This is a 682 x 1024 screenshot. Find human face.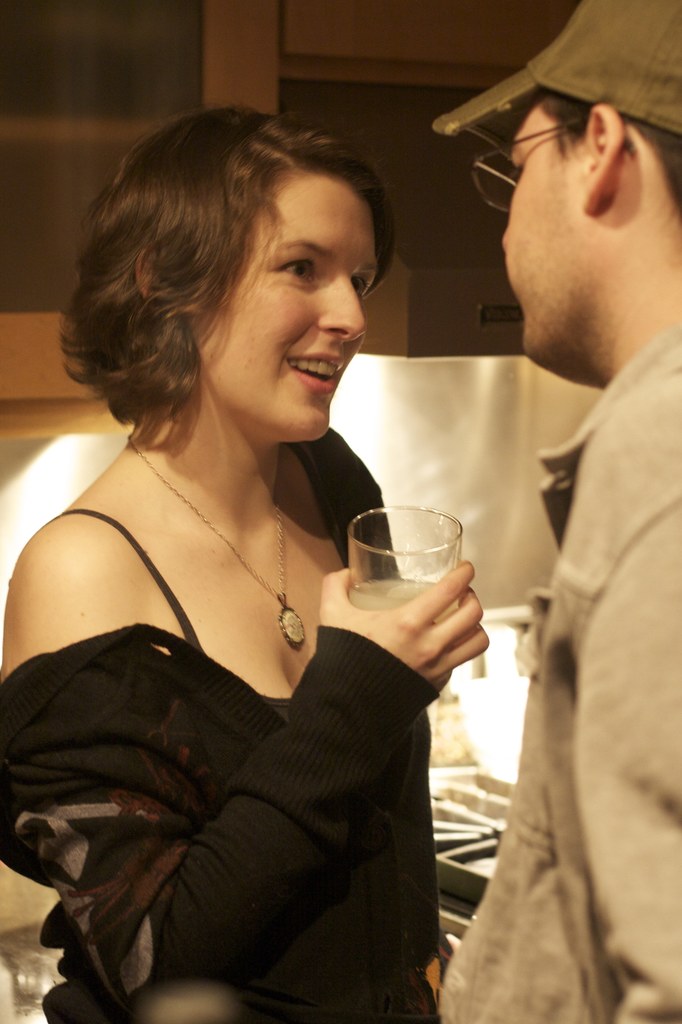
Bounding box: (498, 92, 592, 369).
